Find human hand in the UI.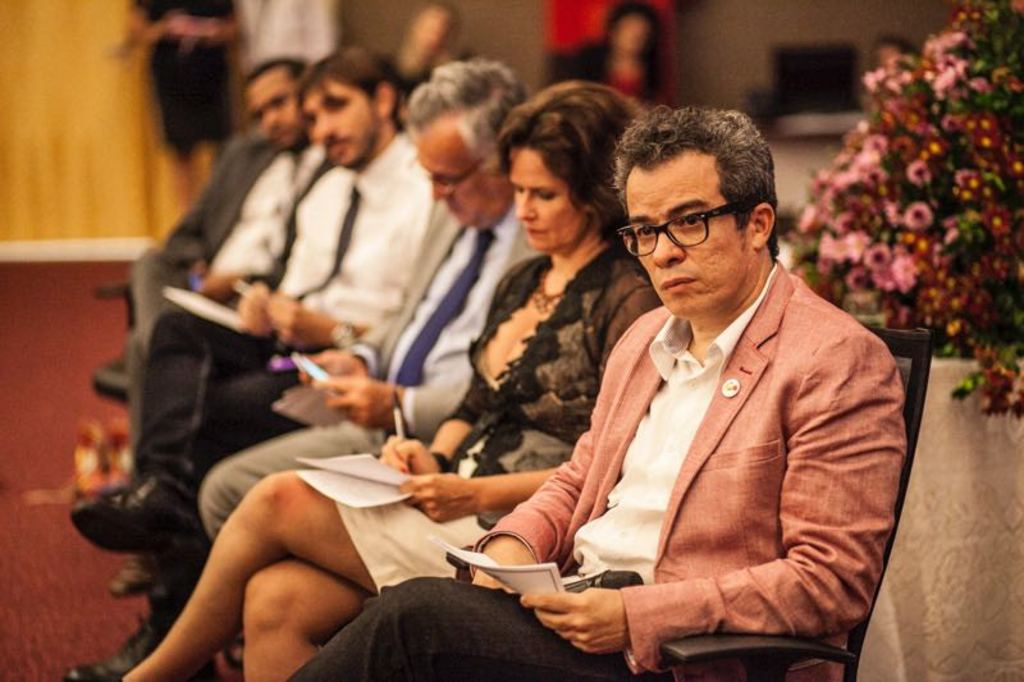
UI element at bbox(534, 575, 650, 655).
